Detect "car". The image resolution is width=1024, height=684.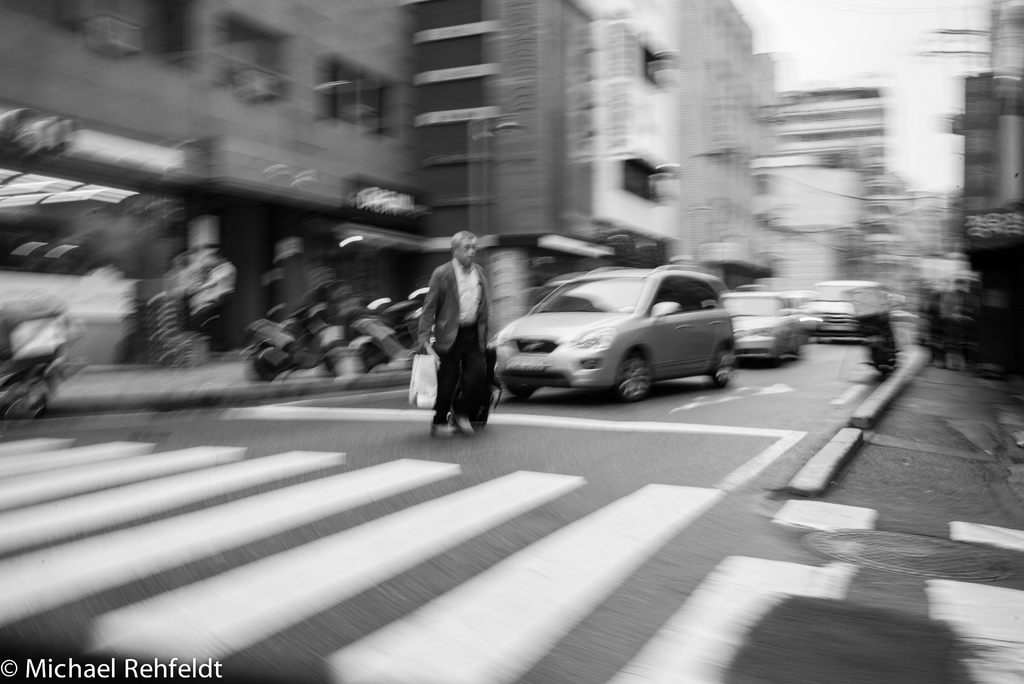
bbox=[497, 268, 731, 406].
